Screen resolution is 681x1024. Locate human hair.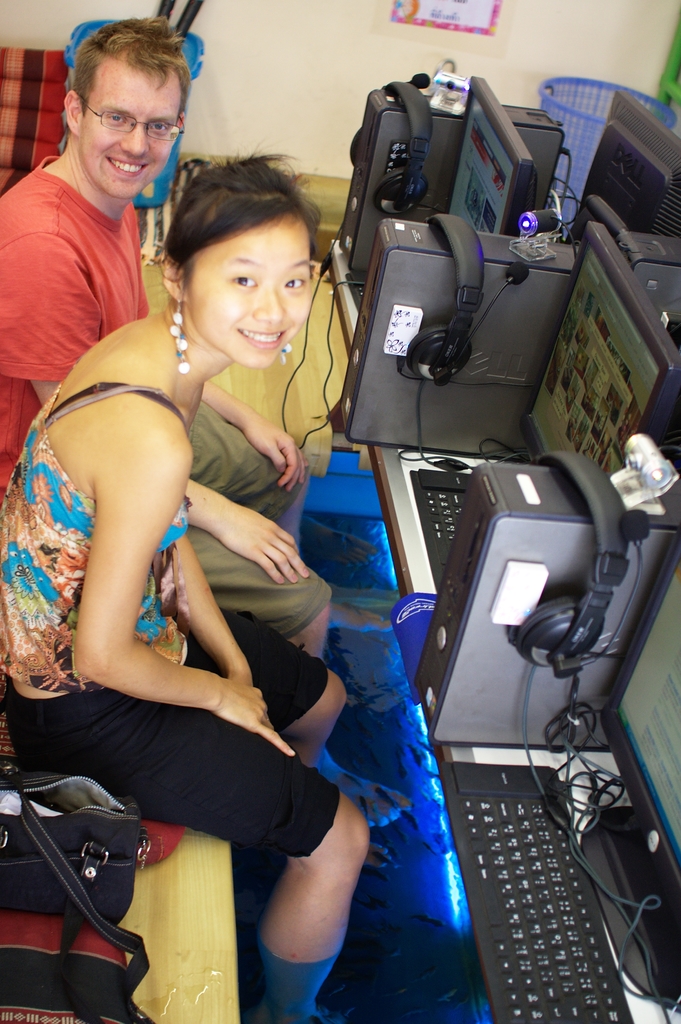
bbox=[163, 140, 318, 280].
